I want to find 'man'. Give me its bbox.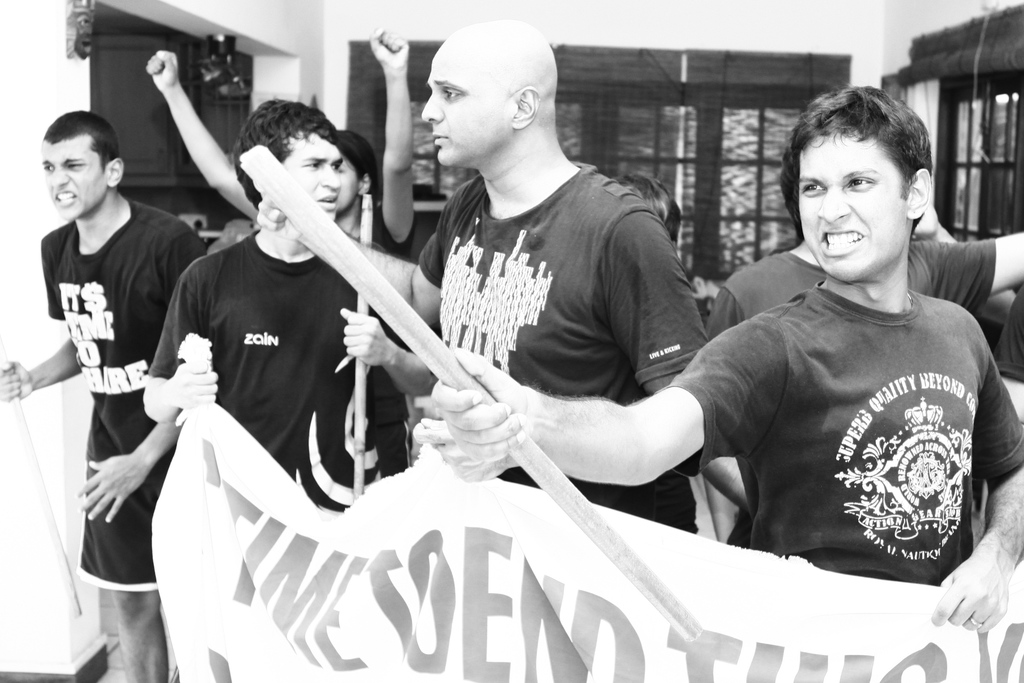
(703, 142, 1020, 538).
